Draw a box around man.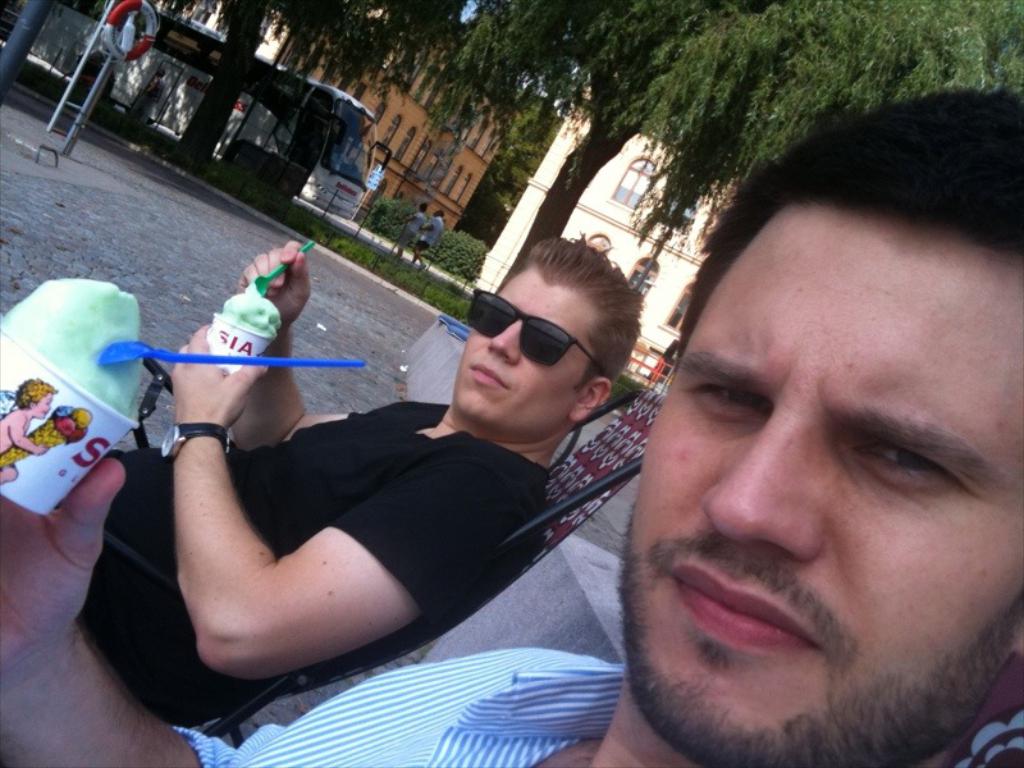
Rect(55, 236, 644, 718).
